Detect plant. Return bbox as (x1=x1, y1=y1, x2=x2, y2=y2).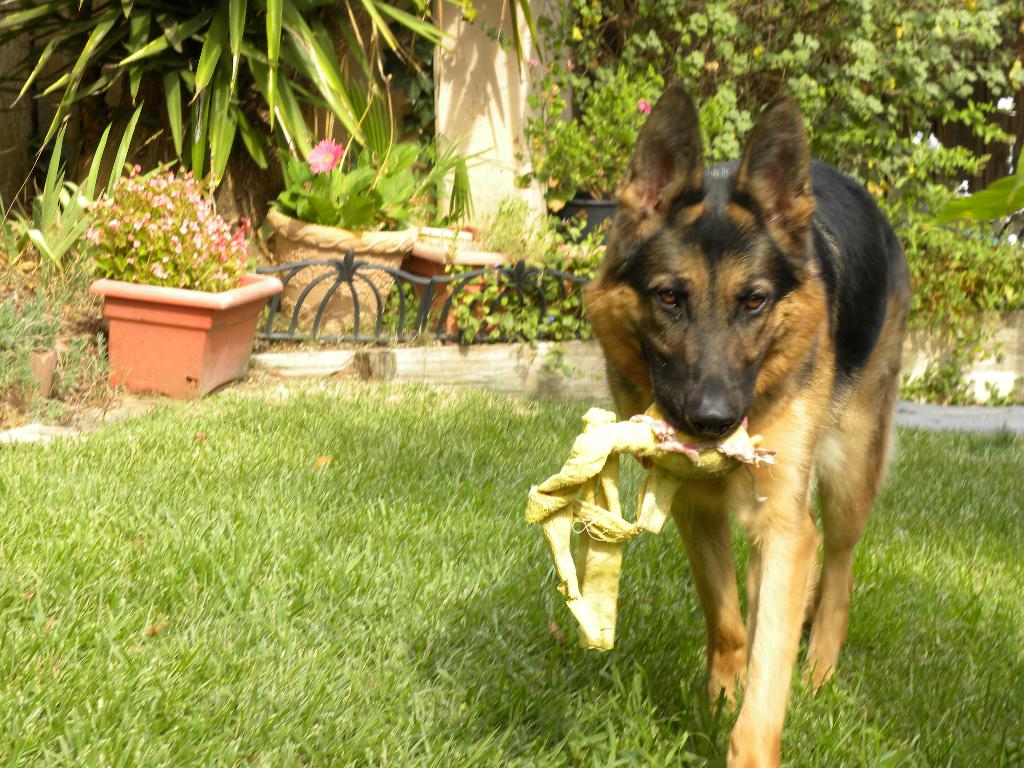
(x1=269, y1=138, x2=429, y2=239).
